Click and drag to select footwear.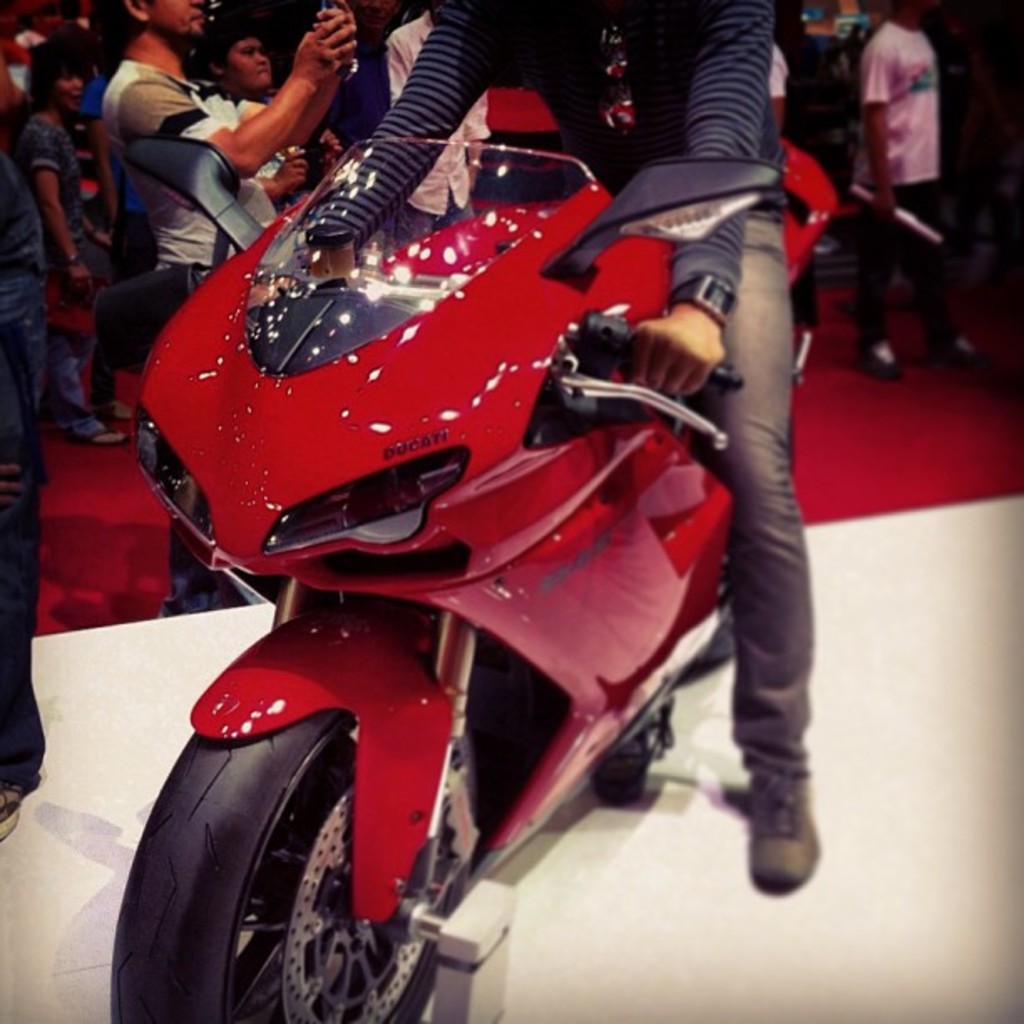
Selection: l=0, t=771, r=32, b=838.
